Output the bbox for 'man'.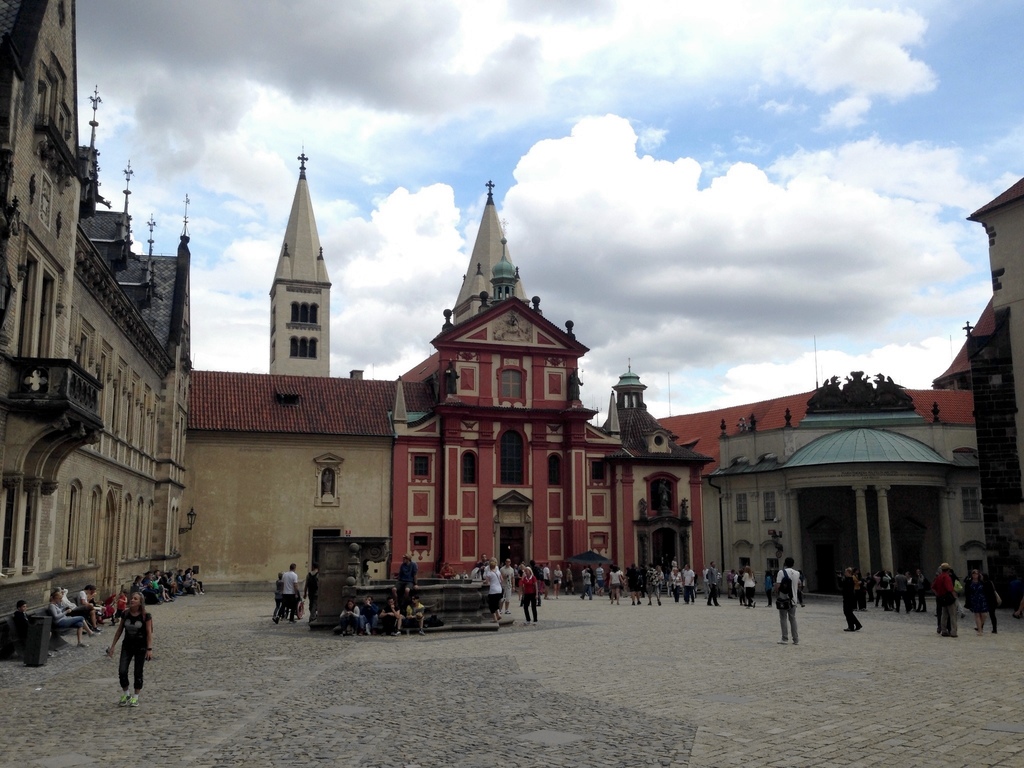
<region>55, 587, 102, 634</region>.
